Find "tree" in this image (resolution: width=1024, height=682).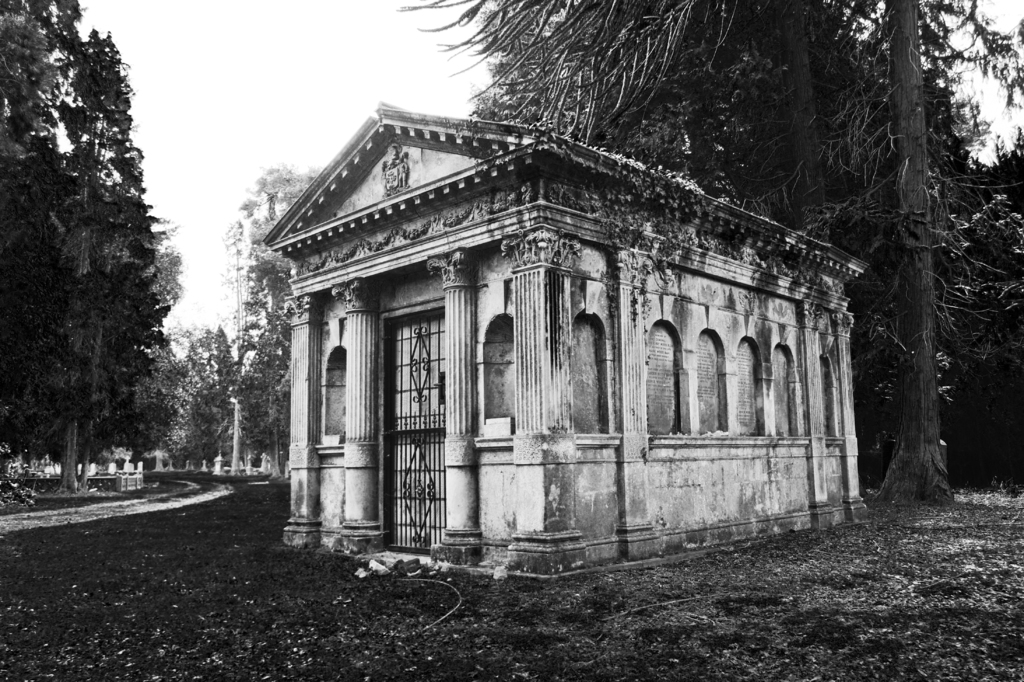
(225,162,309,460).
